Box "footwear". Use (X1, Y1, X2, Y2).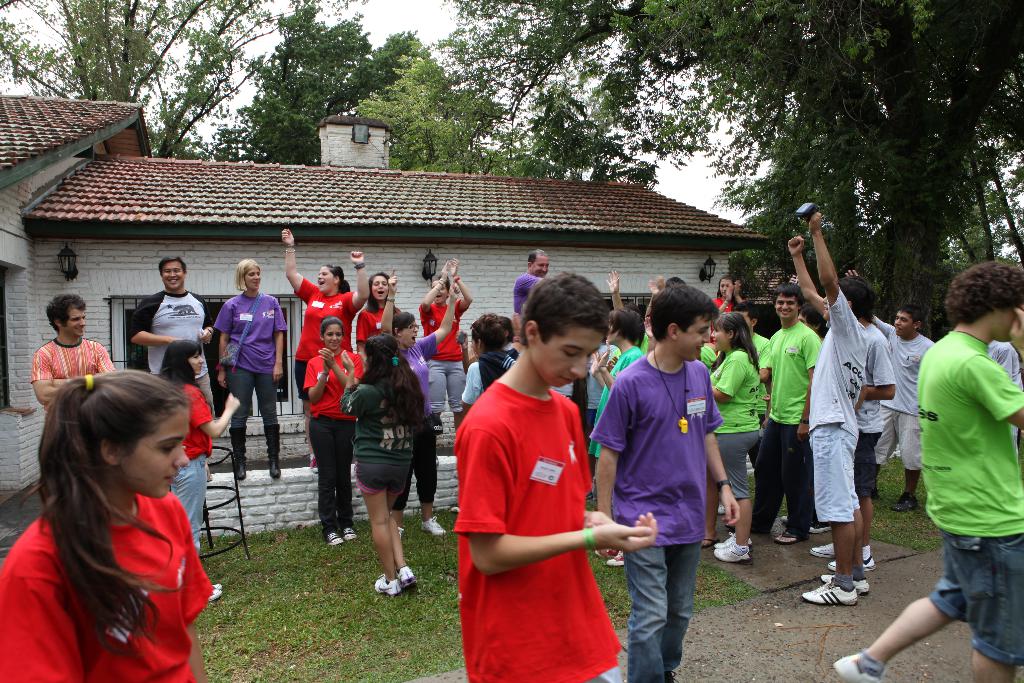
(819, 544, 885, 573).
